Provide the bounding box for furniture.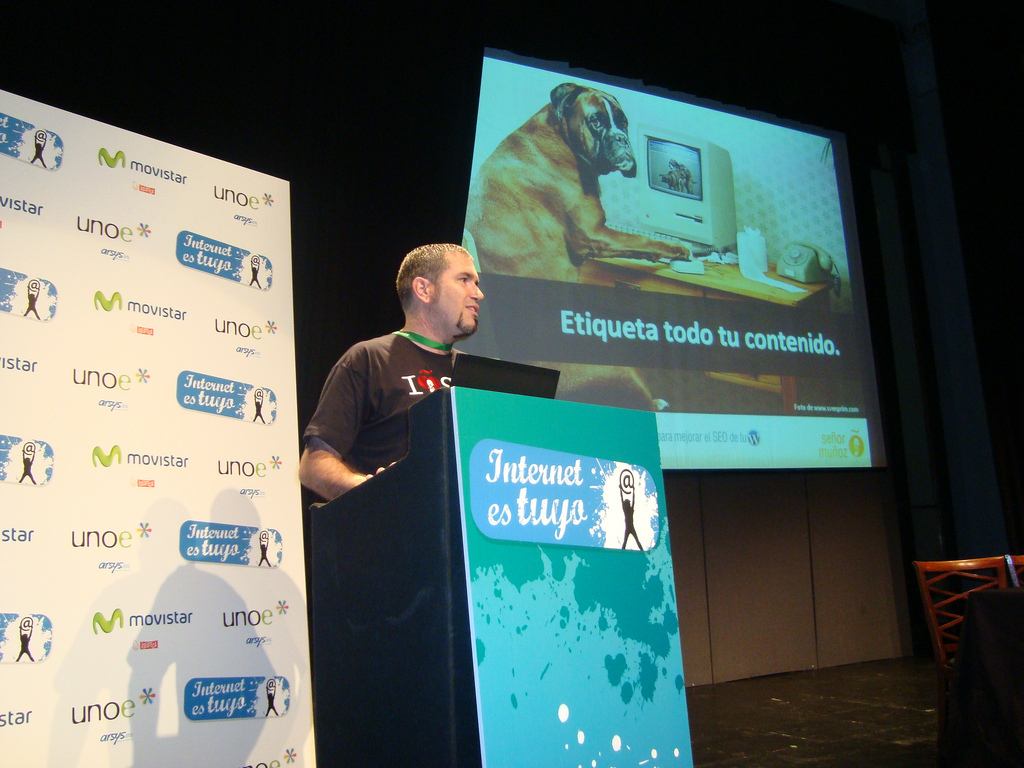
crop(307, 385, 693, 767).
